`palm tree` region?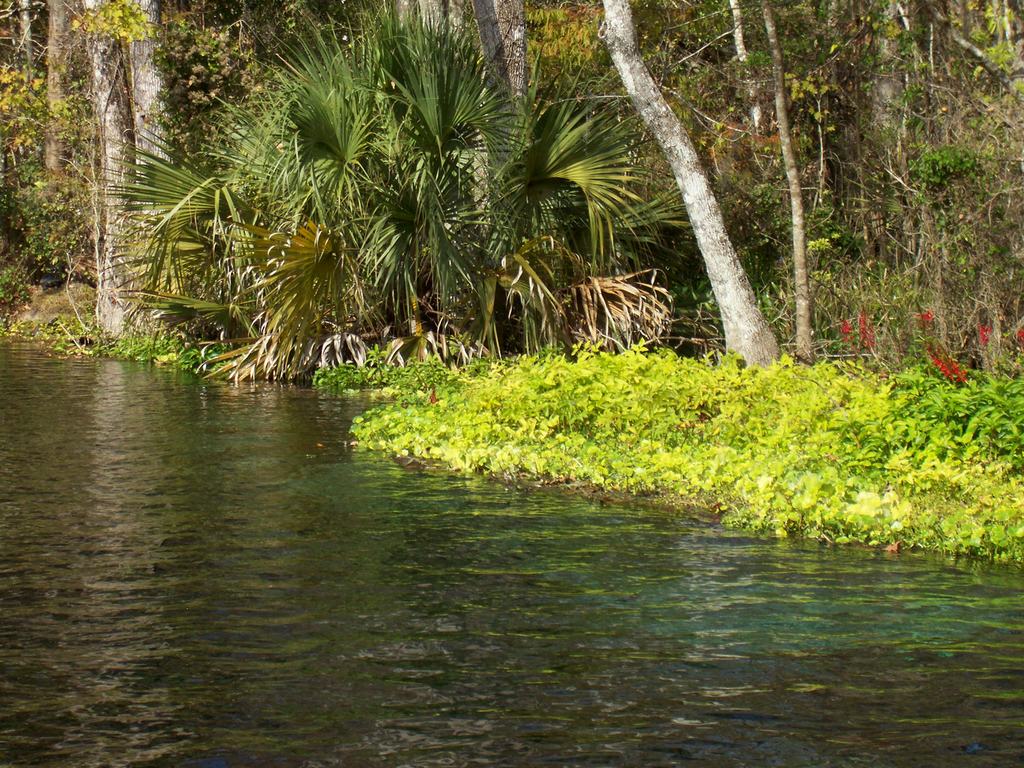
left=87, top=0, right=705, bottom=365
